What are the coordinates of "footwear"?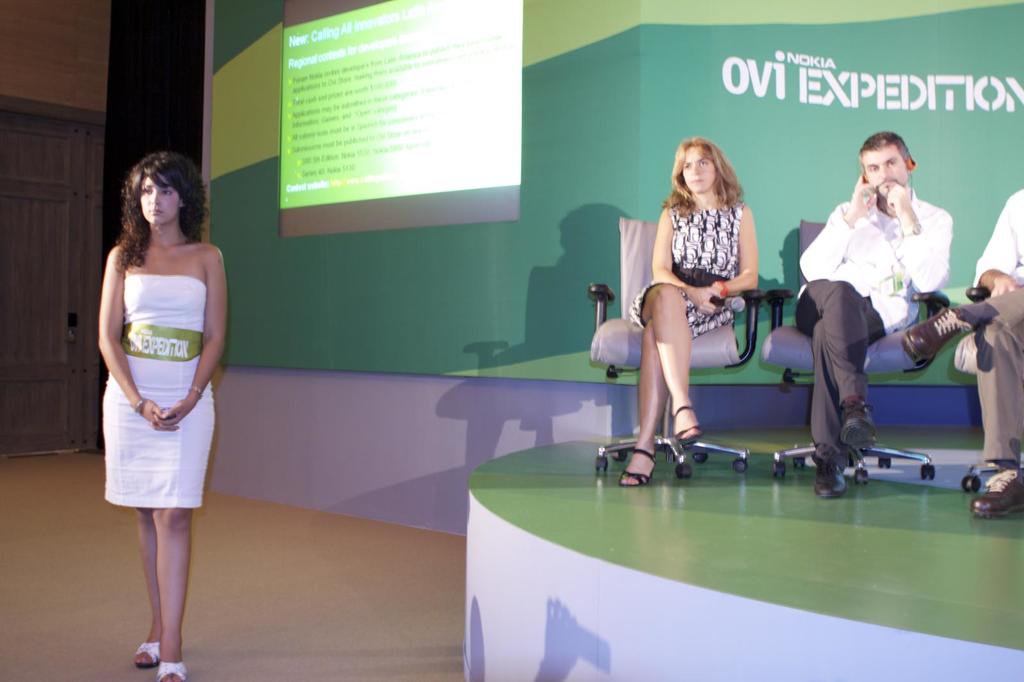
(left=899, top=308, right=963, bottom=363).
